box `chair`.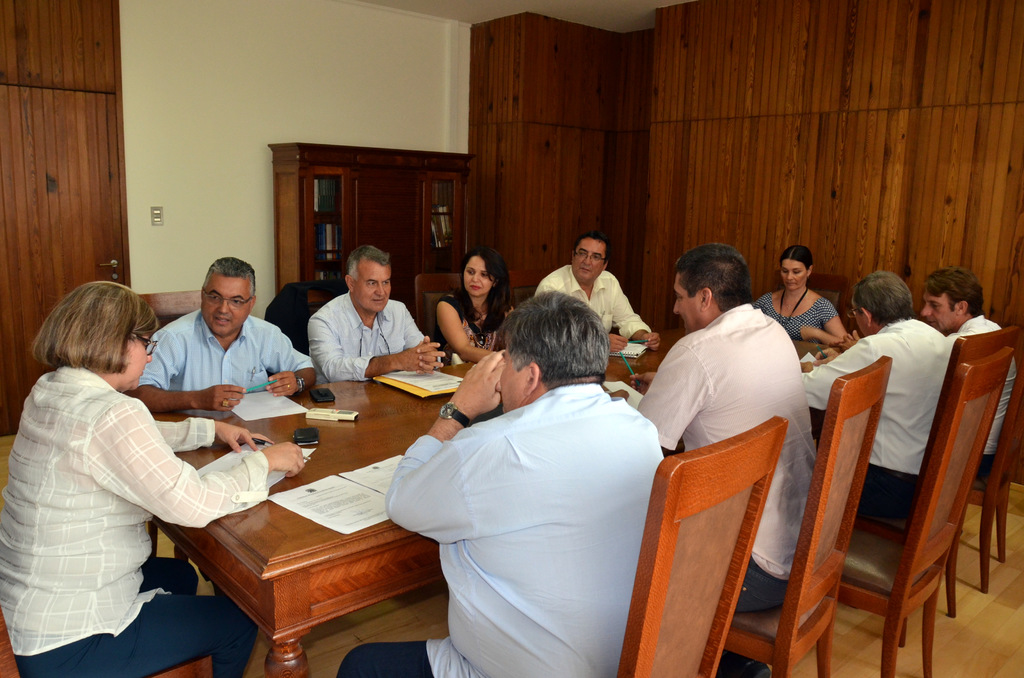
crop(620, 427, 779, 666).
